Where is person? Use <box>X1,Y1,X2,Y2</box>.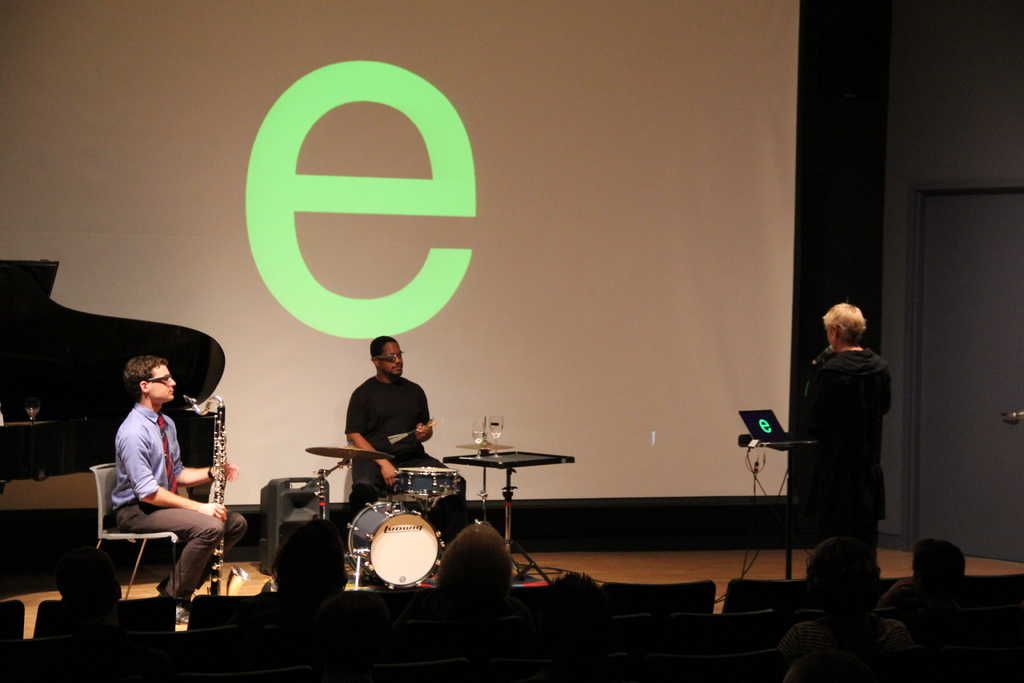
<box>347,331,473,525</box>.
